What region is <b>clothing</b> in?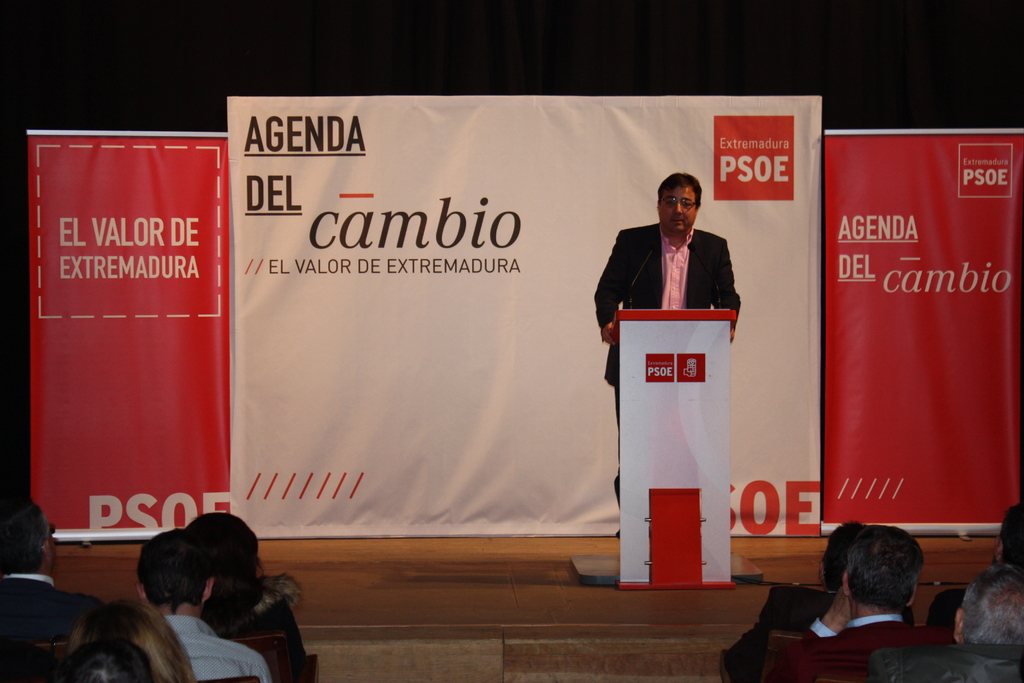
Rect(2, 572, 100, 644).
